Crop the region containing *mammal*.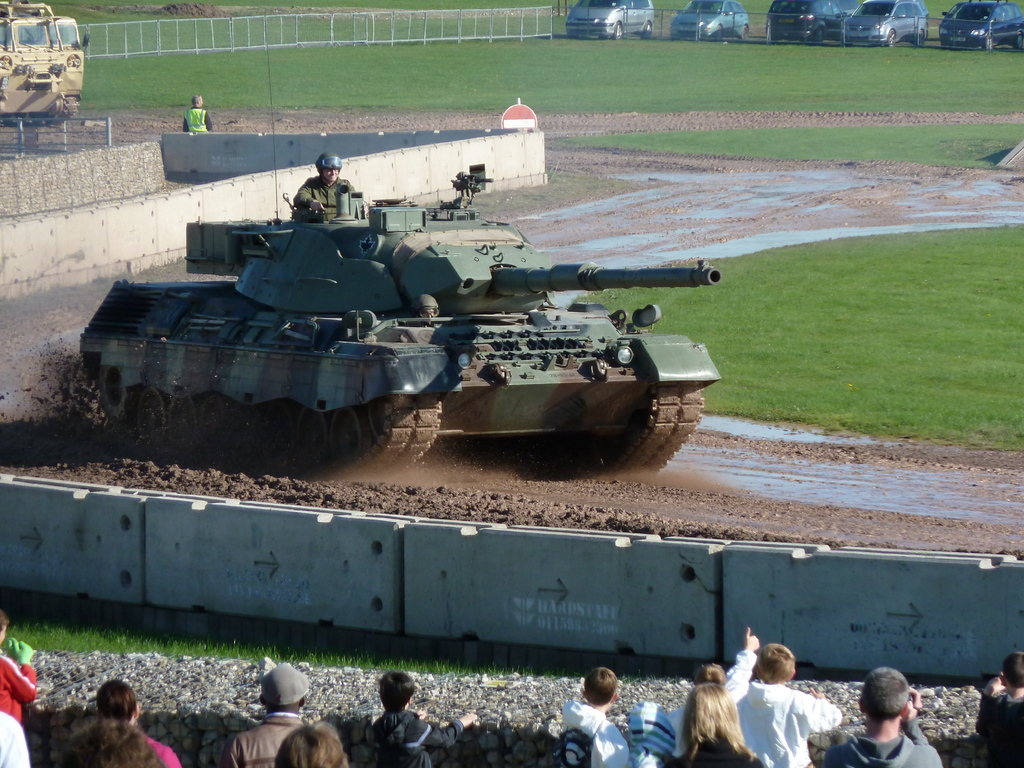
Crop region: box=[977, 648, 1023, 765].
